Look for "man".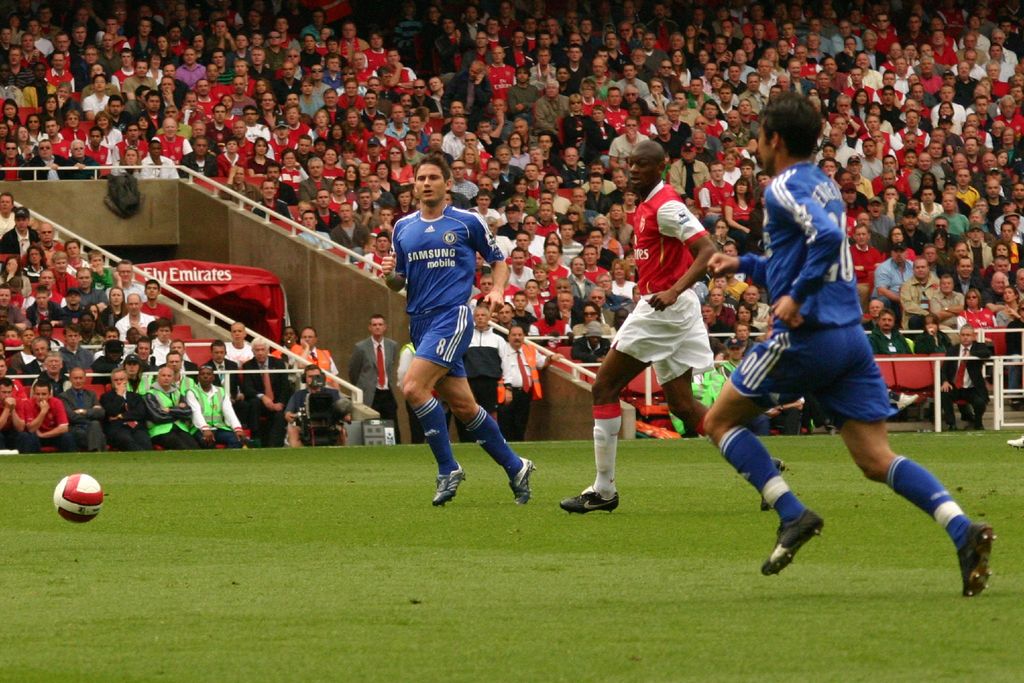
Found: bbox=(670, 138, 710, 204).
